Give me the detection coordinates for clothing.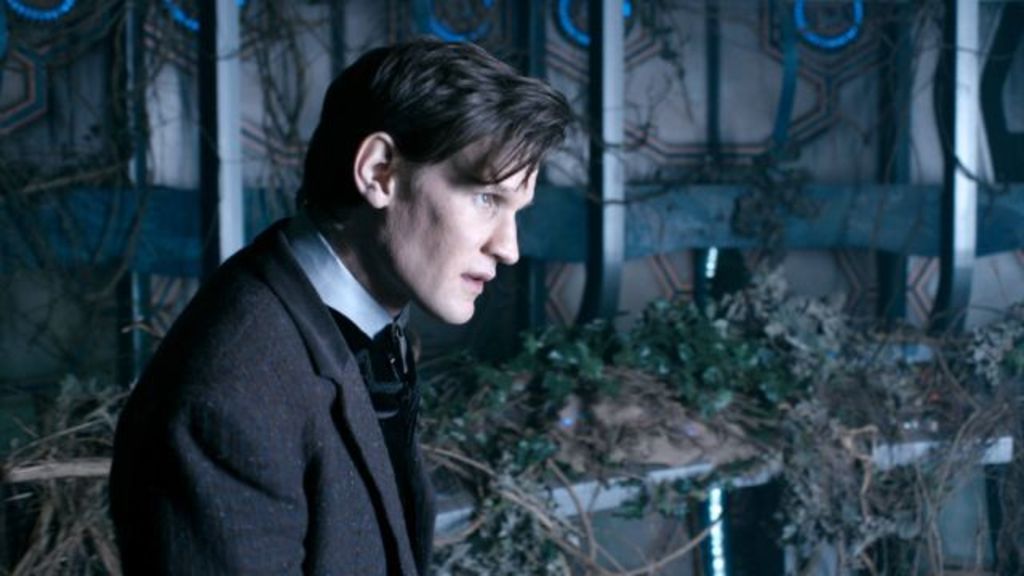
109:214:442:574.
